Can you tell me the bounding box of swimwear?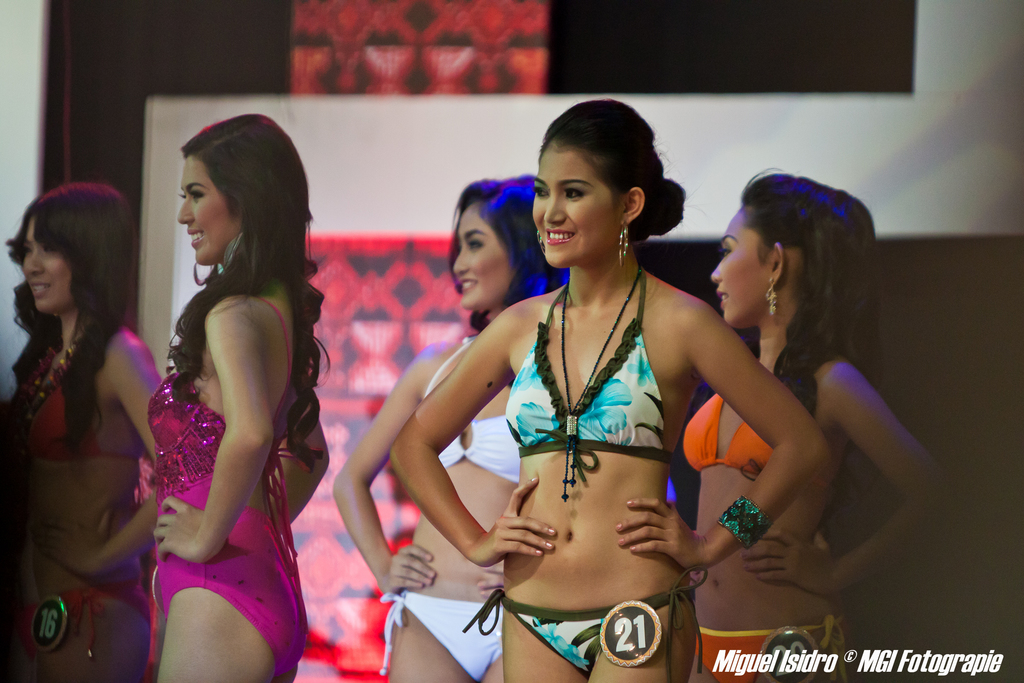
699:620:855:682.
